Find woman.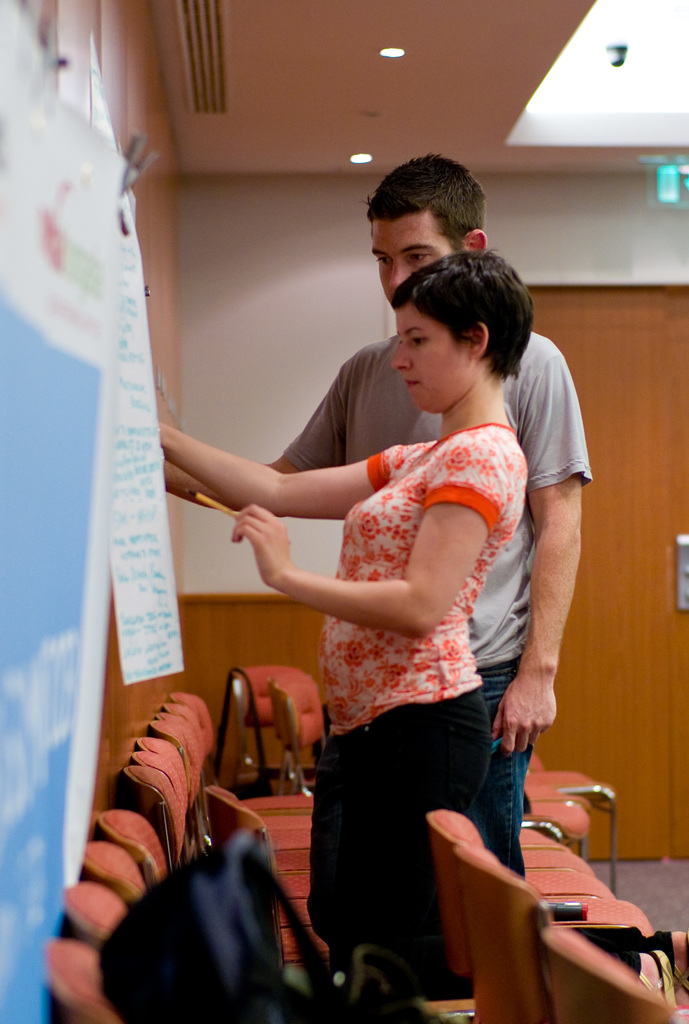
x1=206, y1=298, x2=556, y2=987.
